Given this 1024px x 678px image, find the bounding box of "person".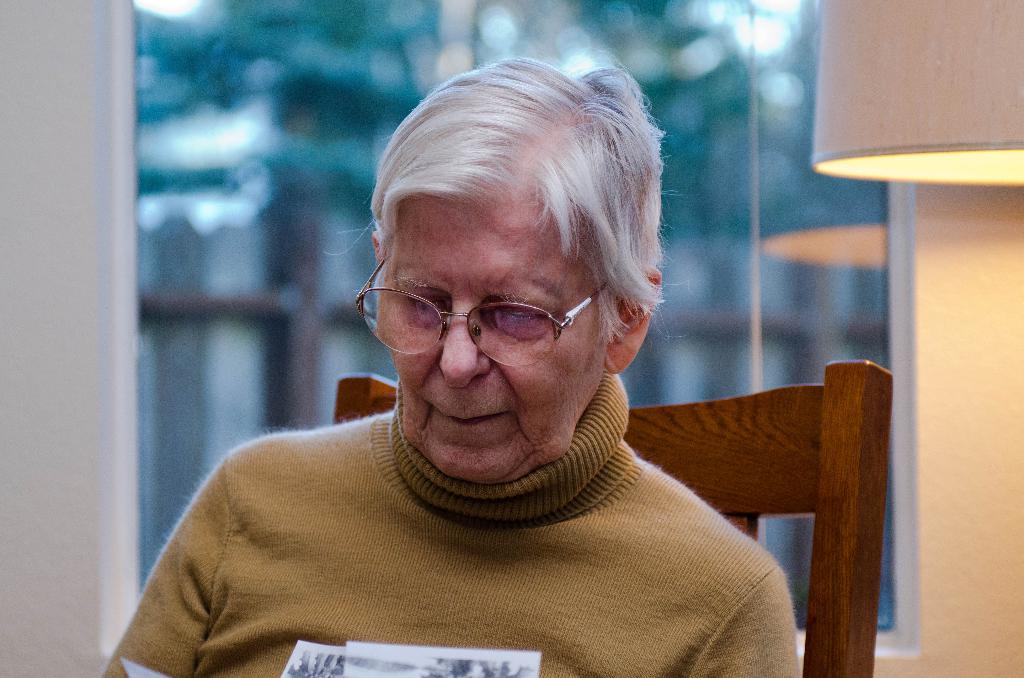
<region>100, 52, 801, 677</region>.
